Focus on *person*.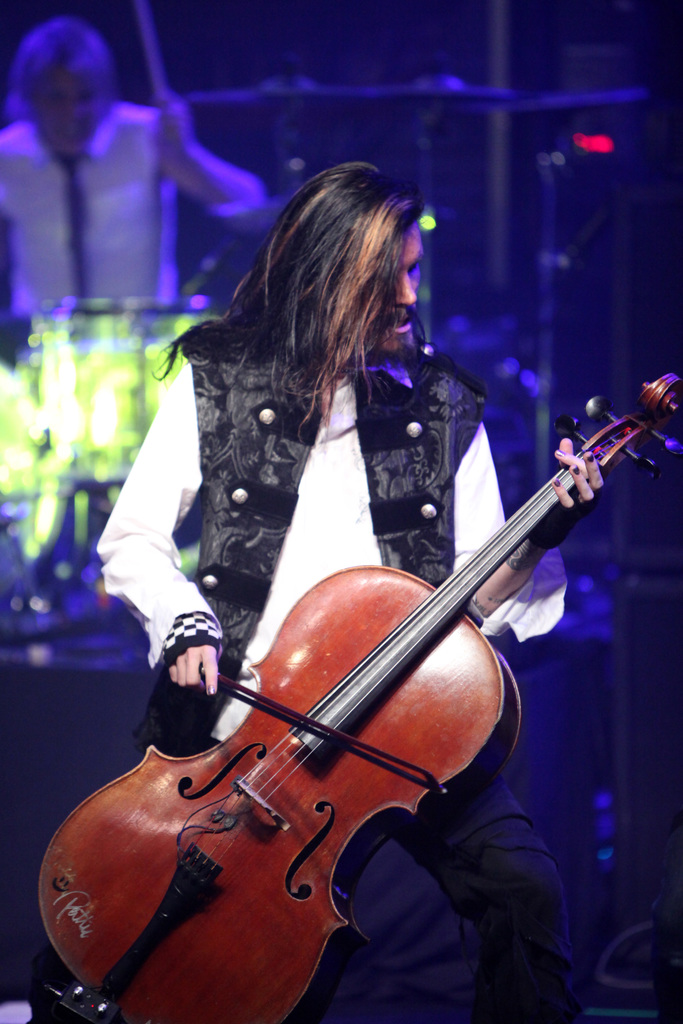
Focused at locate(99, 161, 602, 1023).
